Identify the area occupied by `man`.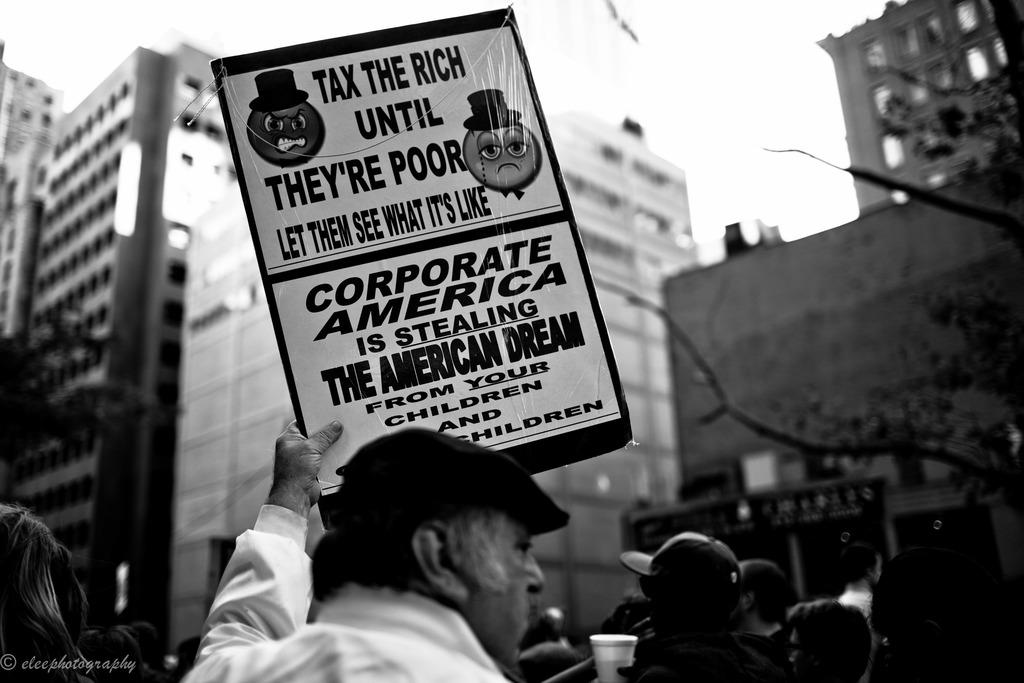
Area: region(518, 607, 589, 682).
